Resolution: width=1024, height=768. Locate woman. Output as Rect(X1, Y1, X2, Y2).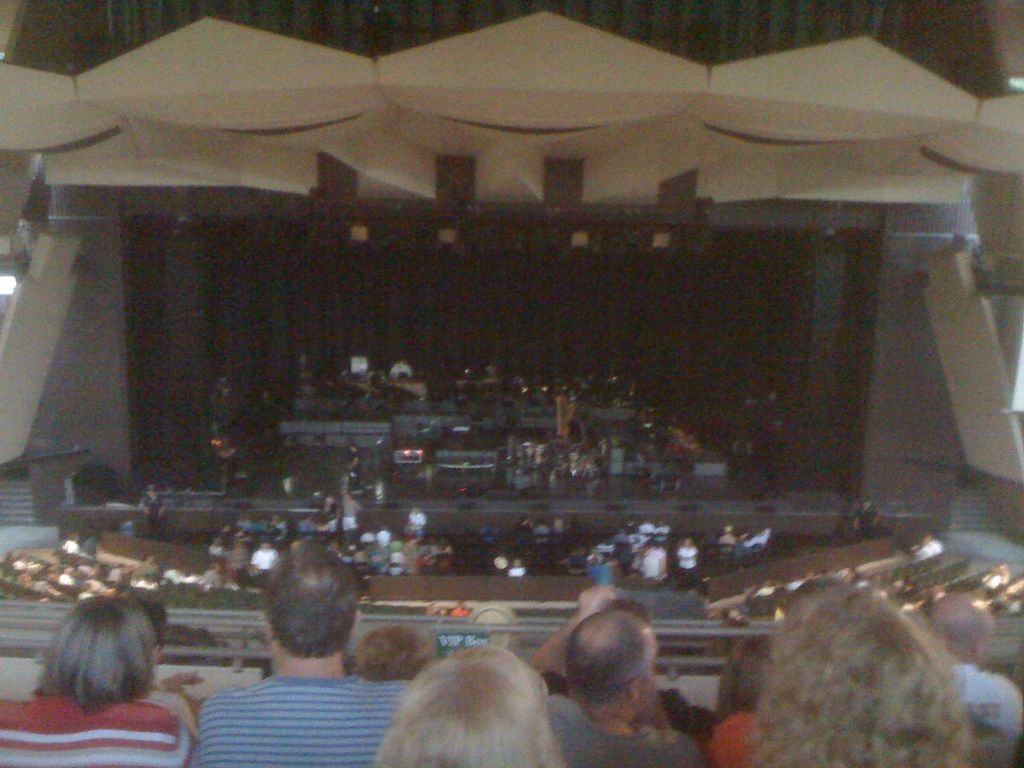
Rect(13, 584, 180, 744).
